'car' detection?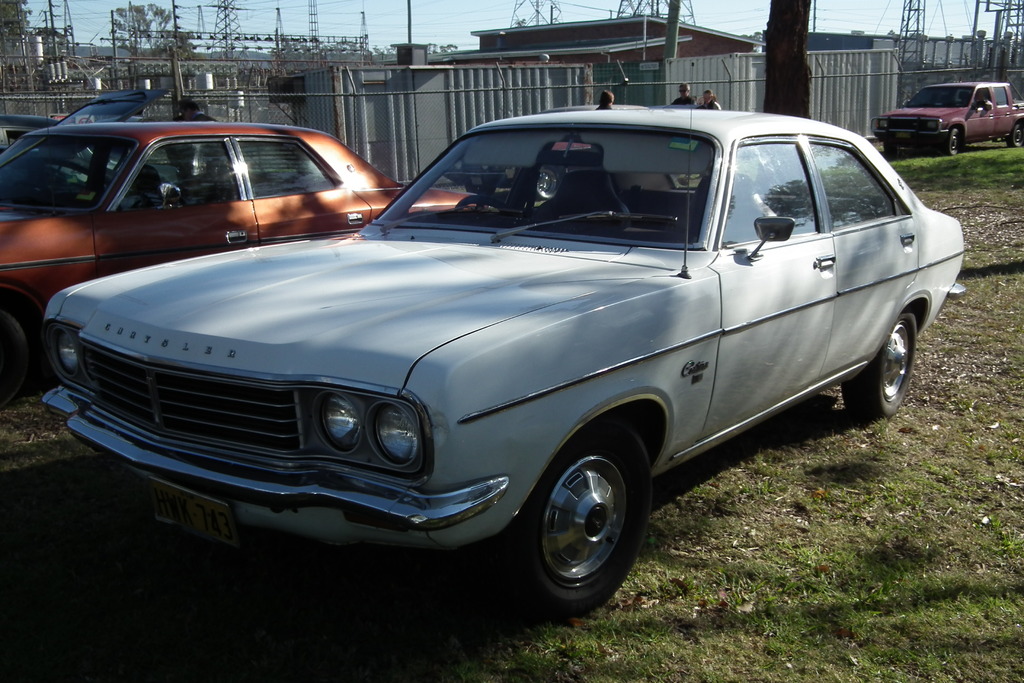
[x1=0, y1=120, x2=483, y2=415]
